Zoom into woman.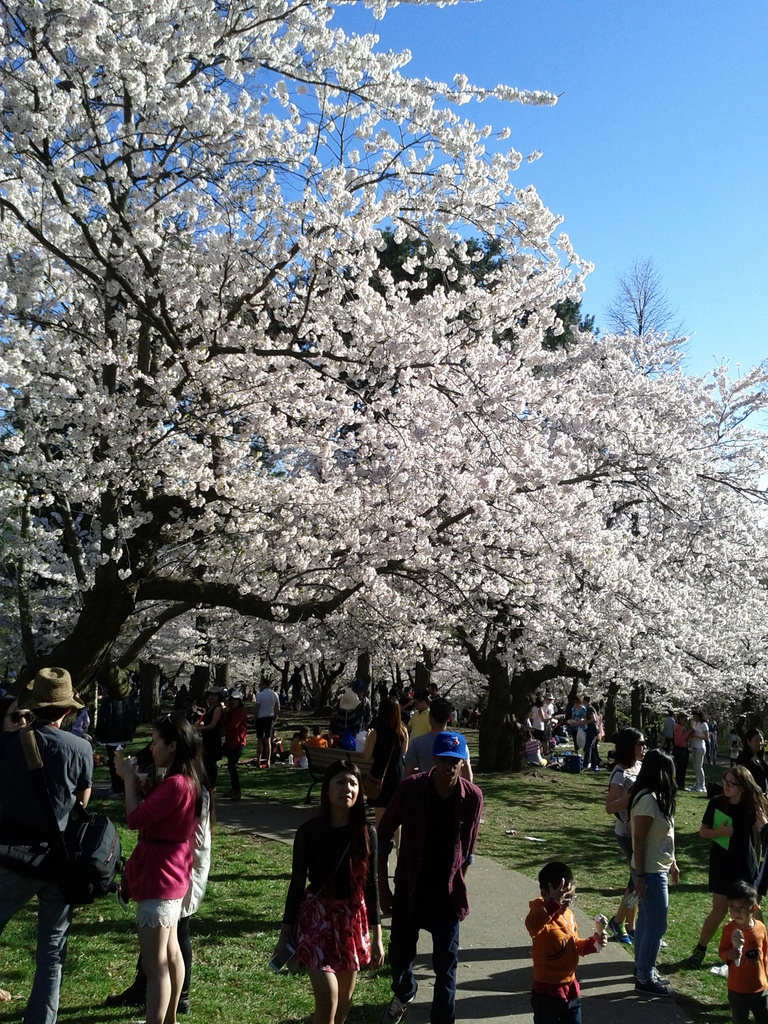
Zoom target: {"x1": 571, "y1": 698, "x2": 584, "y2": 750}.
